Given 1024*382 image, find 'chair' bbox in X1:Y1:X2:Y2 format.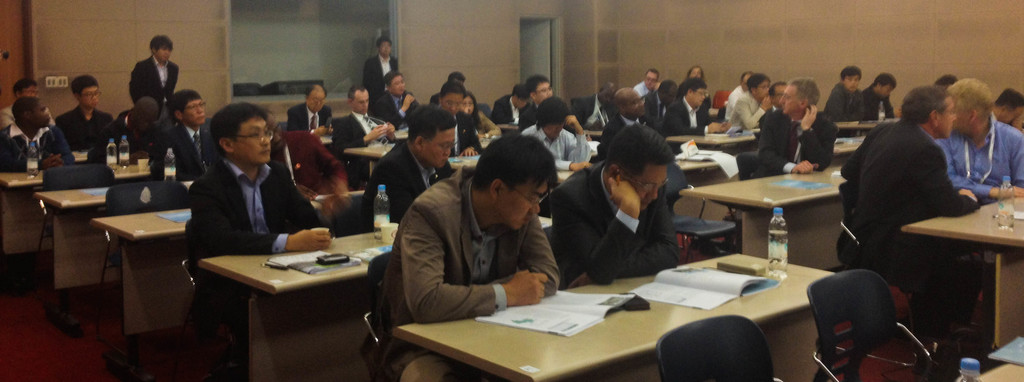
92:180:194:348.
